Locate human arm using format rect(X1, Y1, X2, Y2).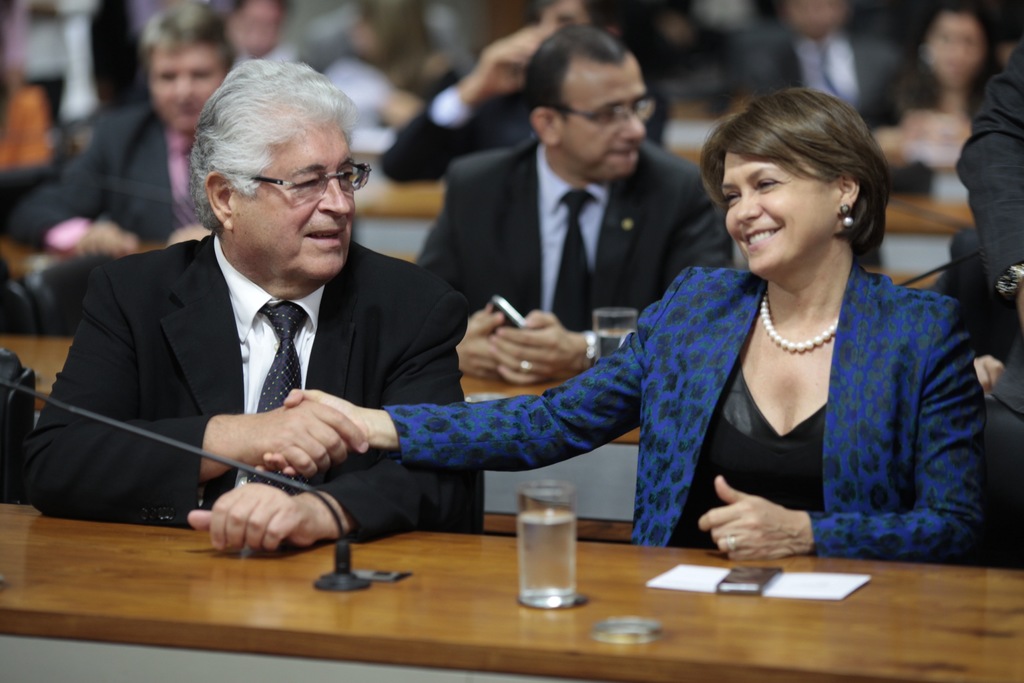
rect(19, 256, 391, 539).
